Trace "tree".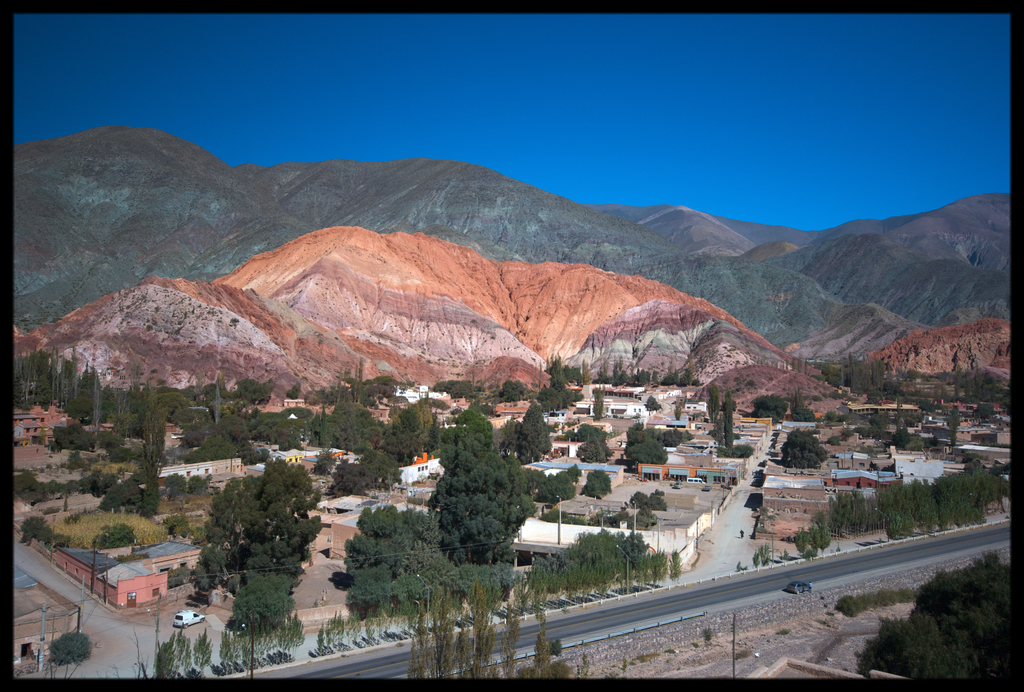
Traced to pyautogui.locateOnScreen(188, 476, 208, 493).
